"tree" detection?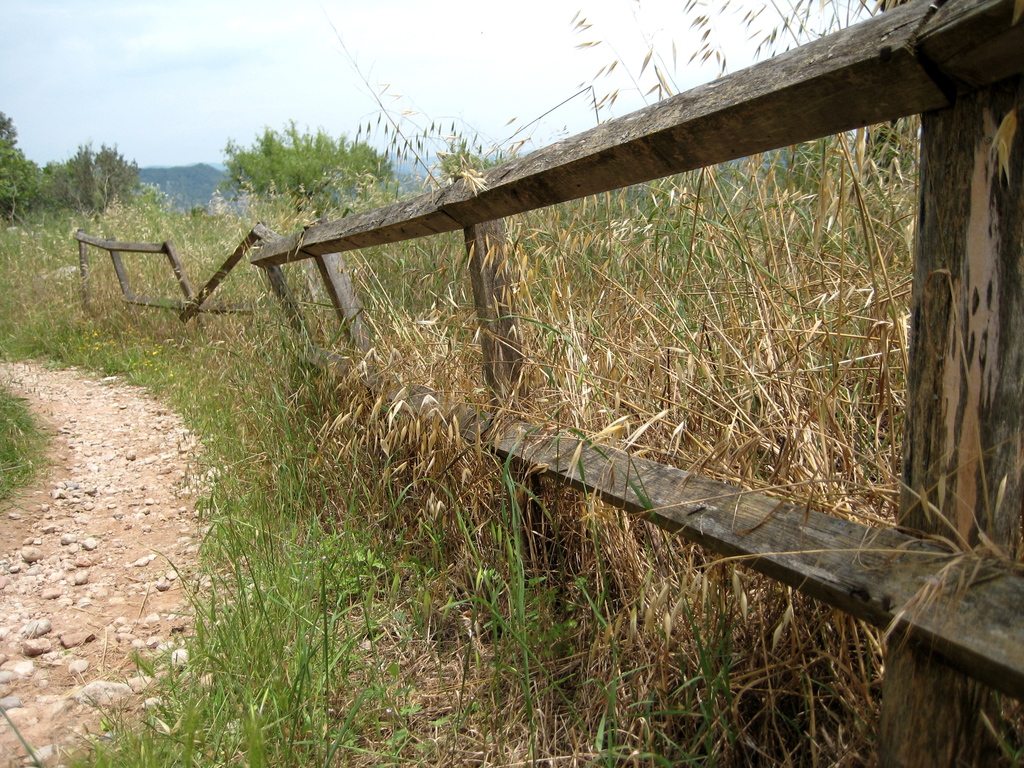
[95,145,141,207]
